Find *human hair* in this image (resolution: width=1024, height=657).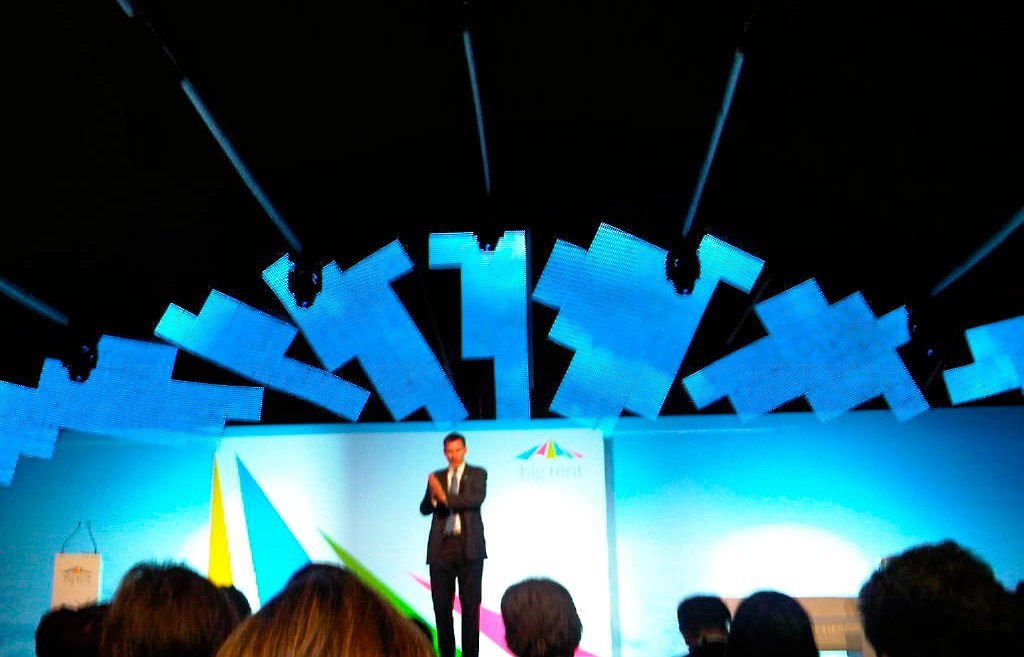
bbox=[728, 589, 820, 656].
